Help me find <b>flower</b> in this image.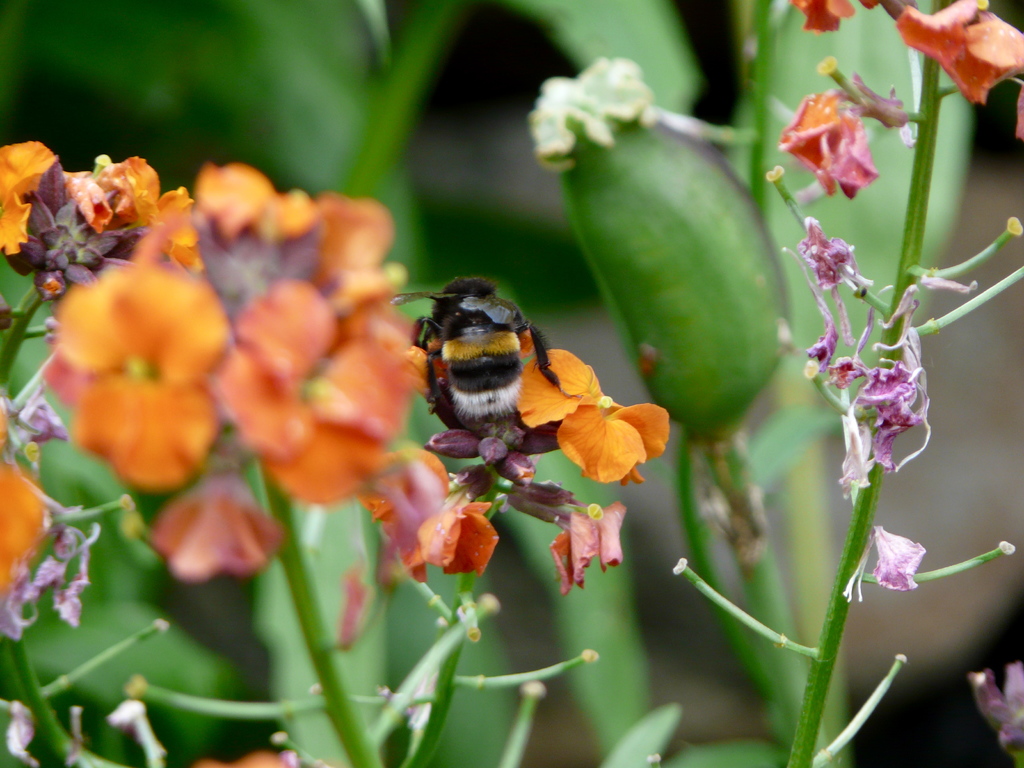
Found it: rect(779, 65, 901, 201).
